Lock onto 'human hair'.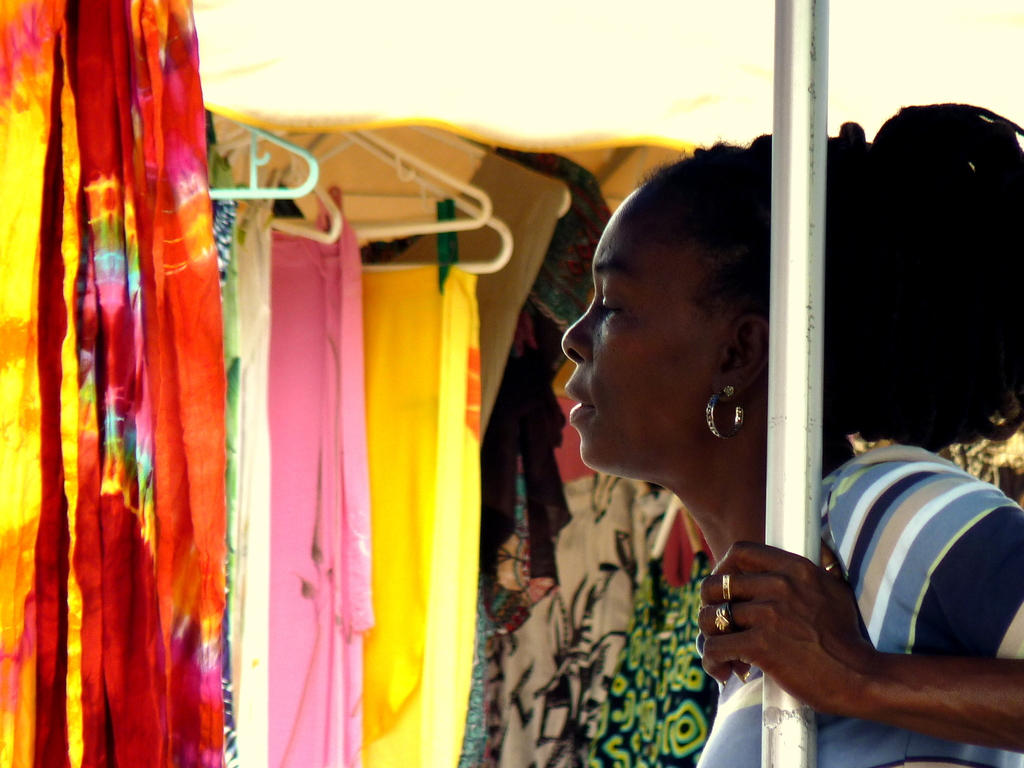
Locked: box(677, 102, 1023, 445).
